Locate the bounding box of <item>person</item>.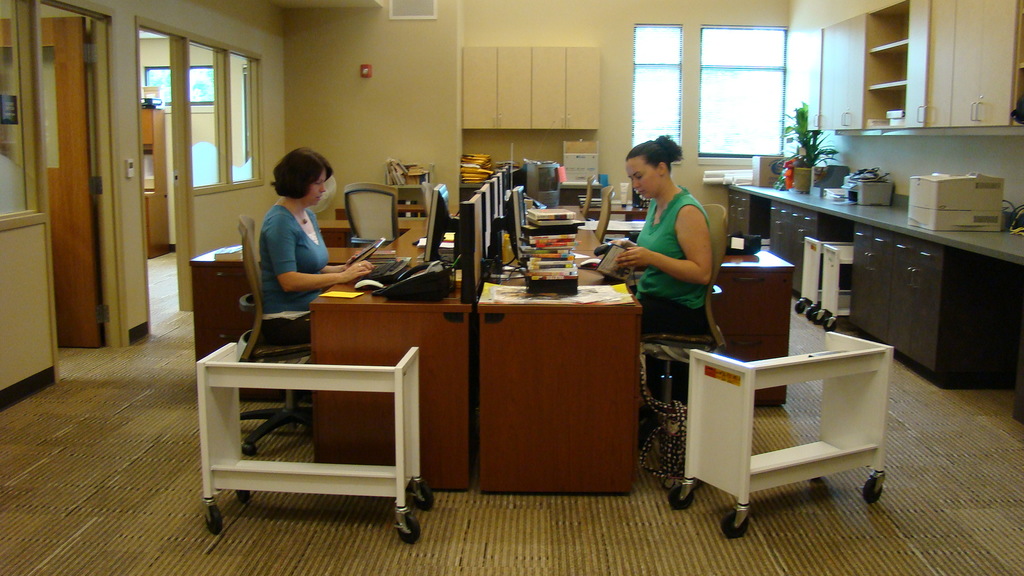
Bounding box: [247,145,372,367].
